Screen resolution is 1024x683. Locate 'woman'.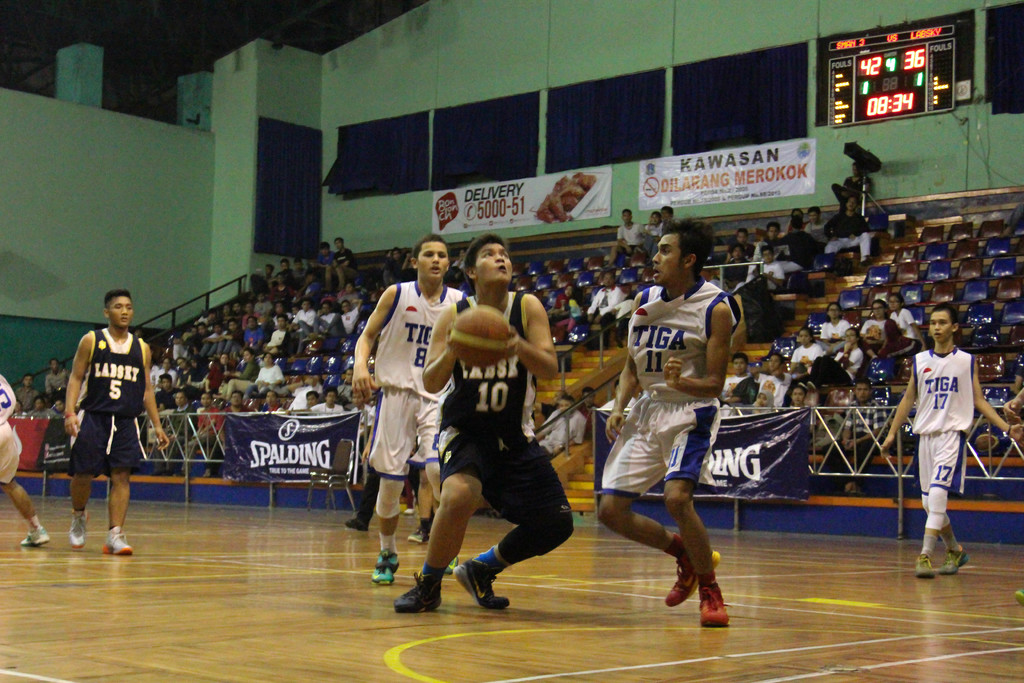
locate(810, 326, 863, 387).
